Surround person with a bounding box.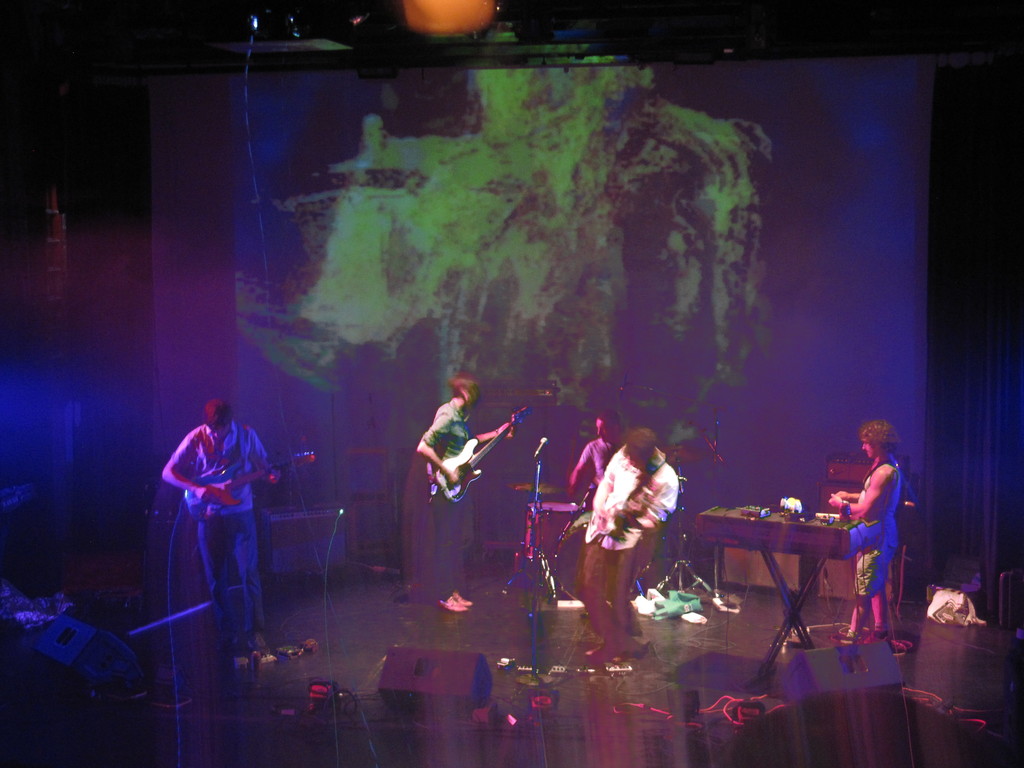
x1=579, y1=431, x2=682, y2=661.
